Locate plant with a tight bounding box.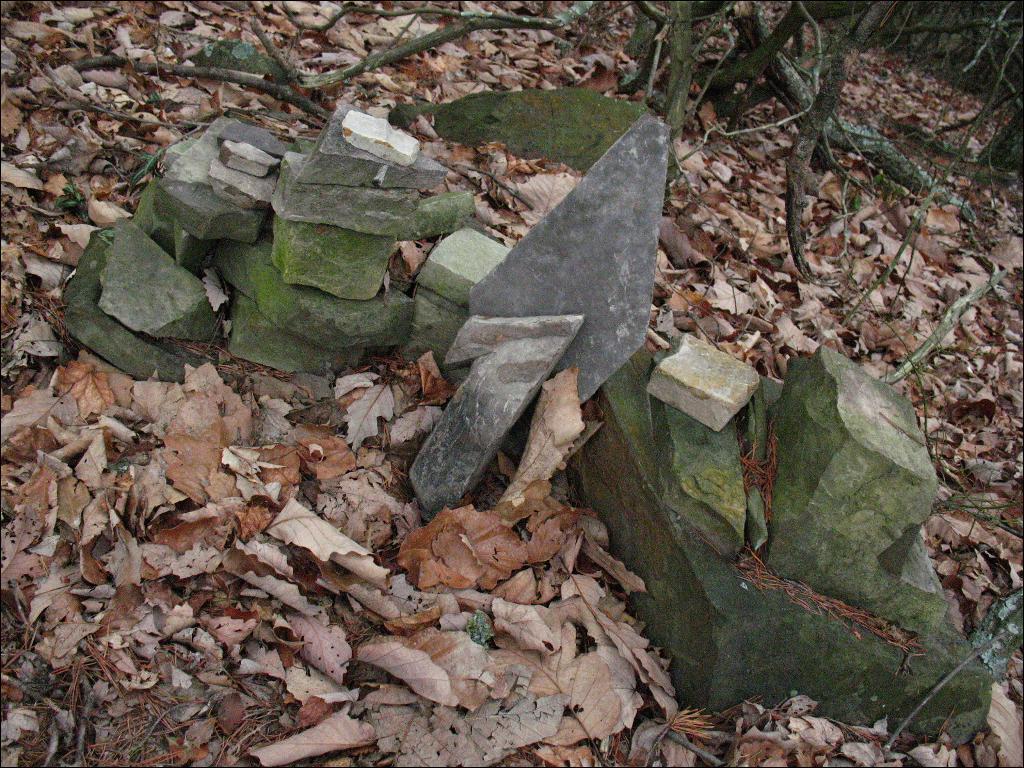
bbox=(57, 178, 86, 218).
